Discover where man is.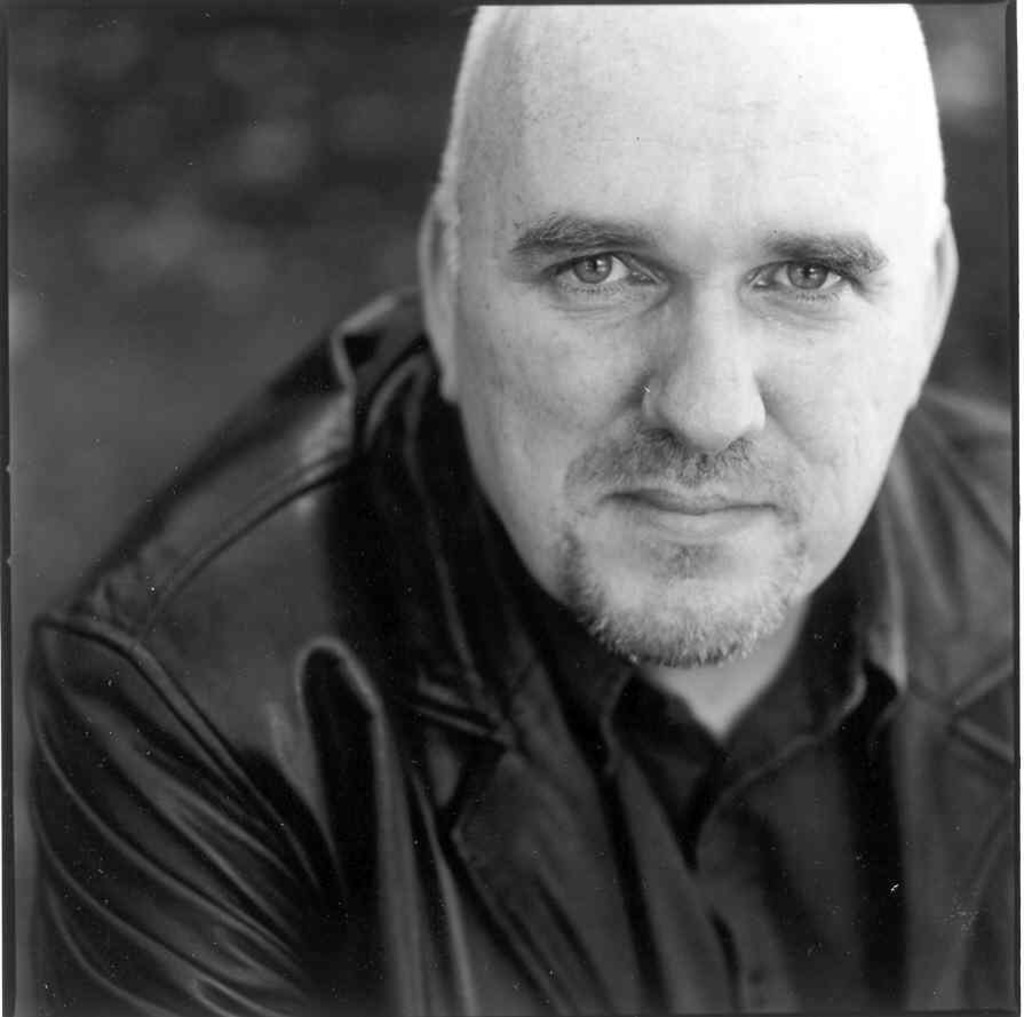
Discovered at x1=27 y1=0 x2=1023 y2=1016.
